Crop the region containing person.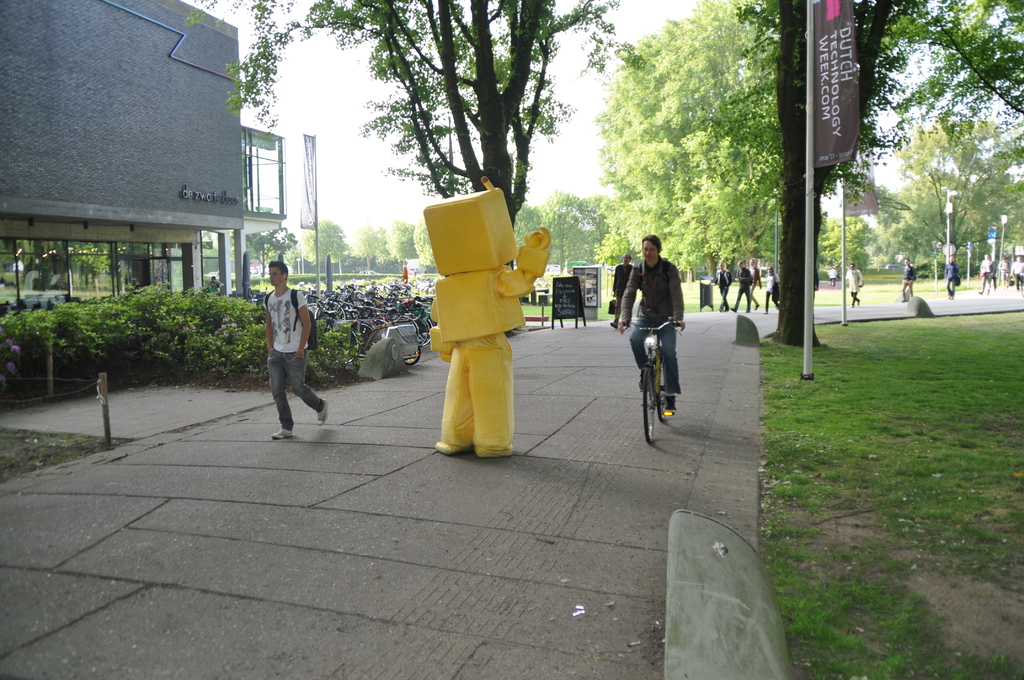
Crop region: x1=732 y1=259 x2=750 y2=313.
